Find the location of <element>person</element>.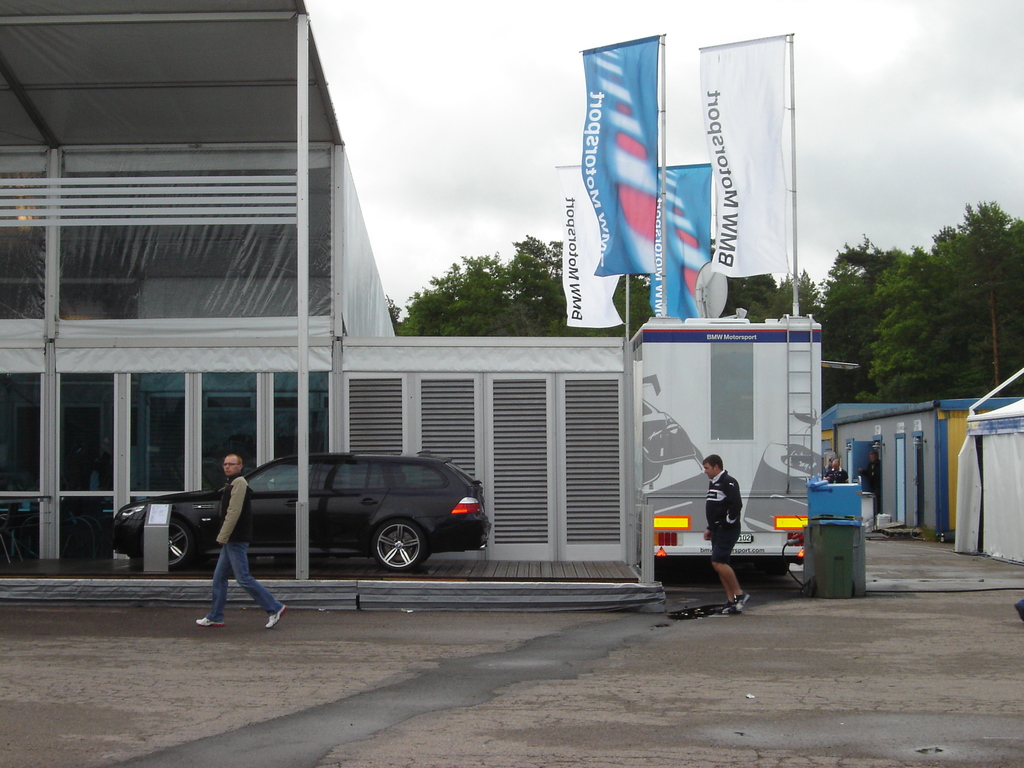
Location: 822:451:847:482.
